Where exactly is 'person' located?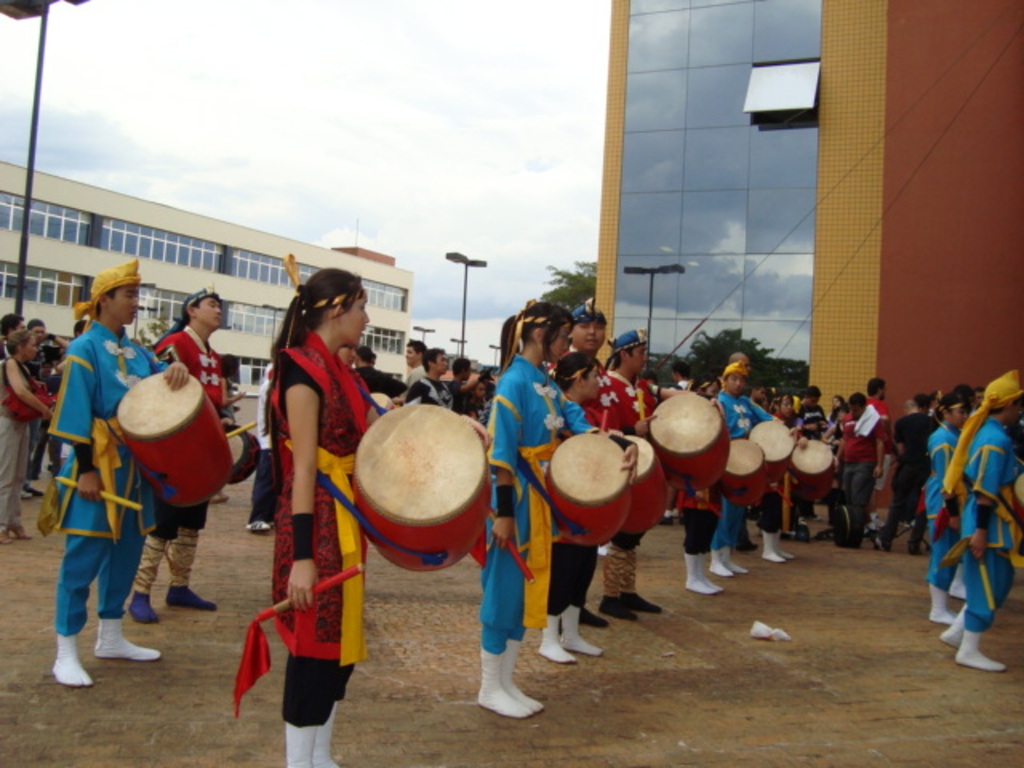
Its bounding box is Rect(397, 339, 427, 384).
